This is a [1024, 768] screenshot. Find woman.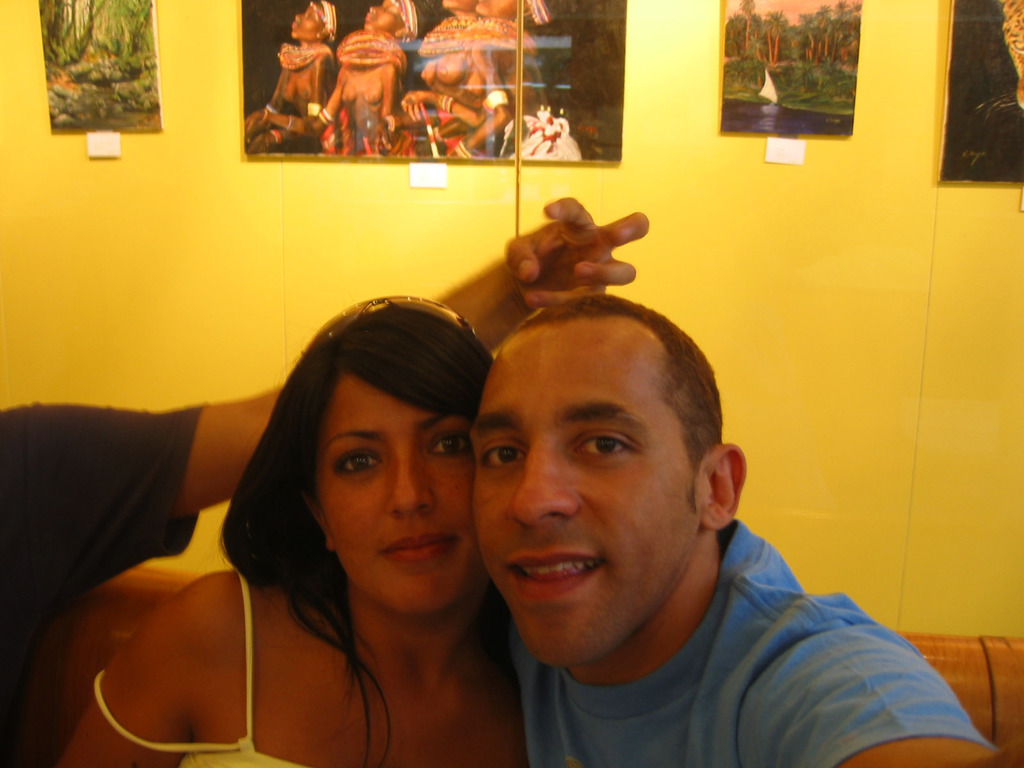
Bounding box: detection(138, 284, 543, 766).
